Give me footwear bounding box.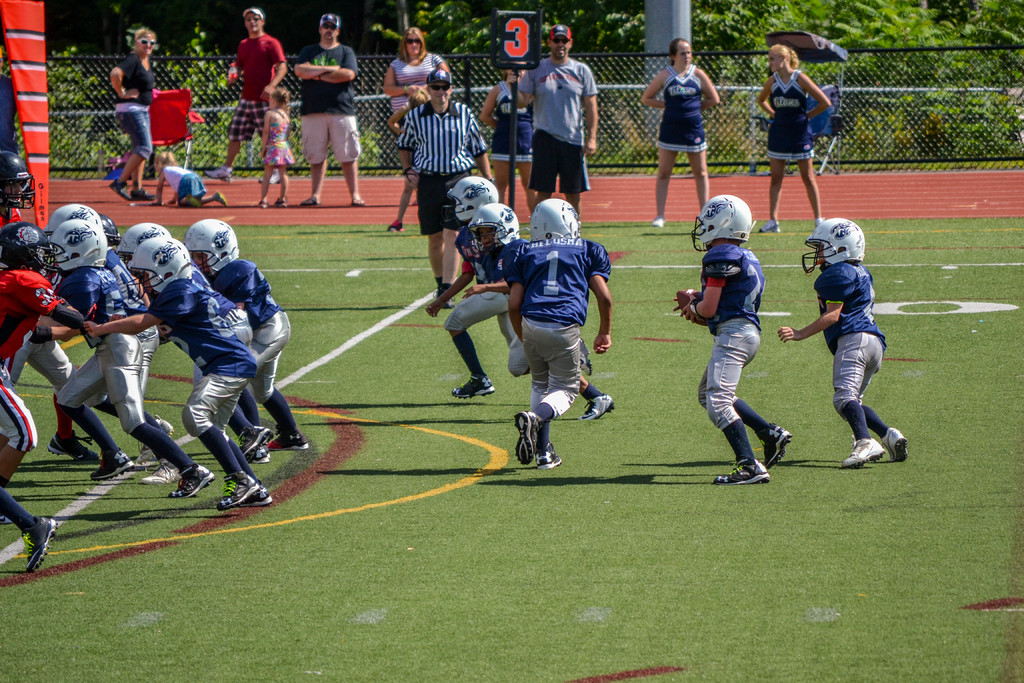
x1=259 y1=201 x2=266 y2=210.
